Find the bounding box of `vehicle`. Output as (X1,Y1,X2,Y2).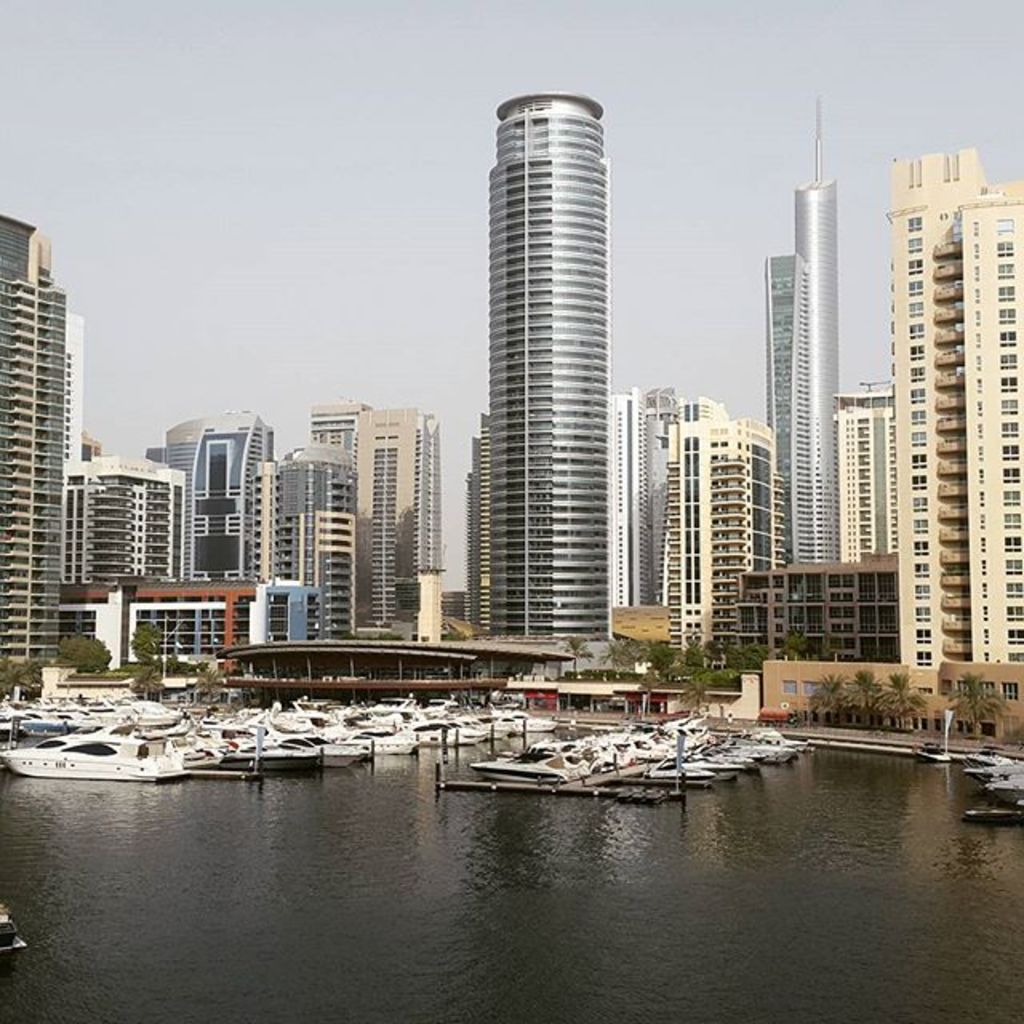
(470,744,565,786).
